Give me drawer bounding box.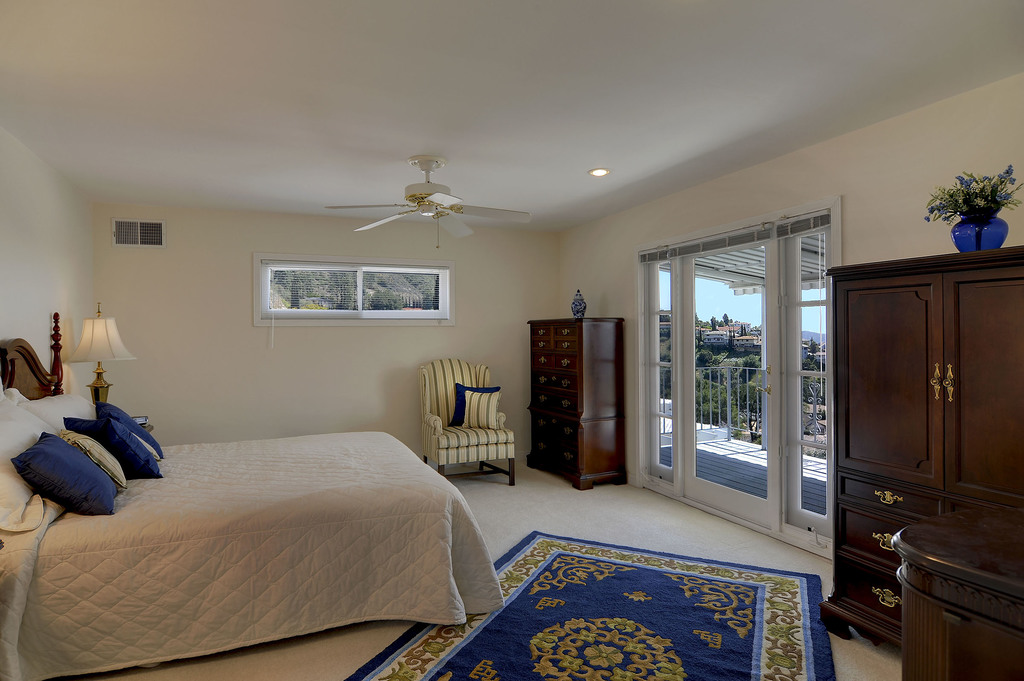
select_region(525, 438, 554, 462).
